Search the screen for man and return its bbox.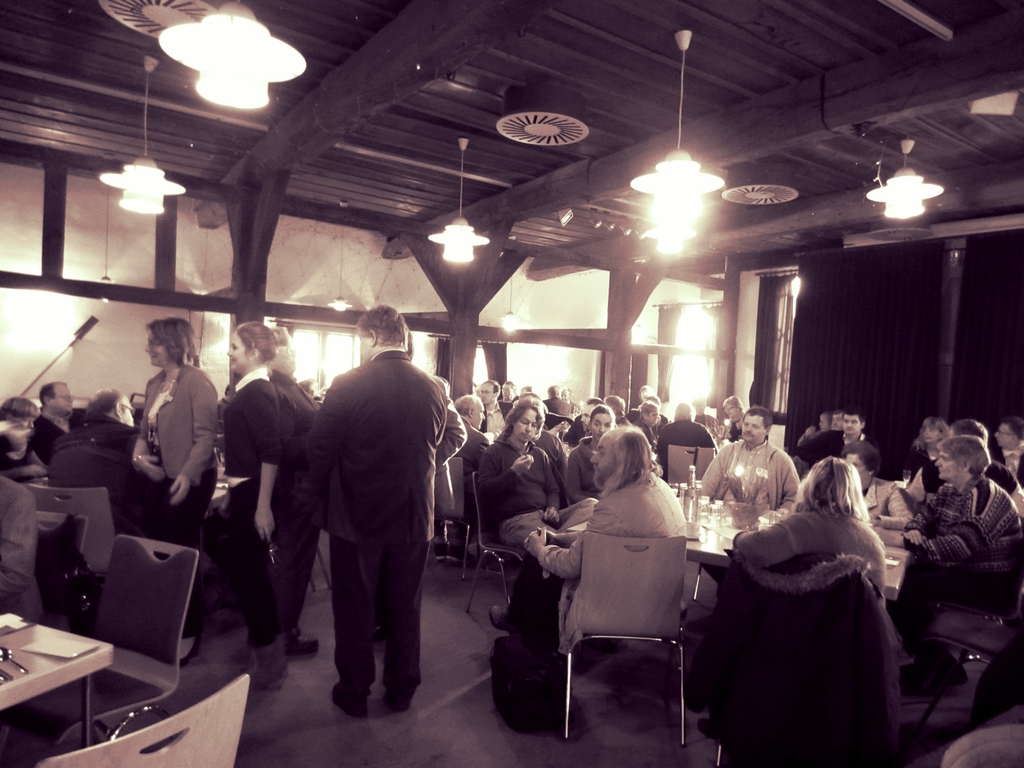
Found: [808,404,874,463].
